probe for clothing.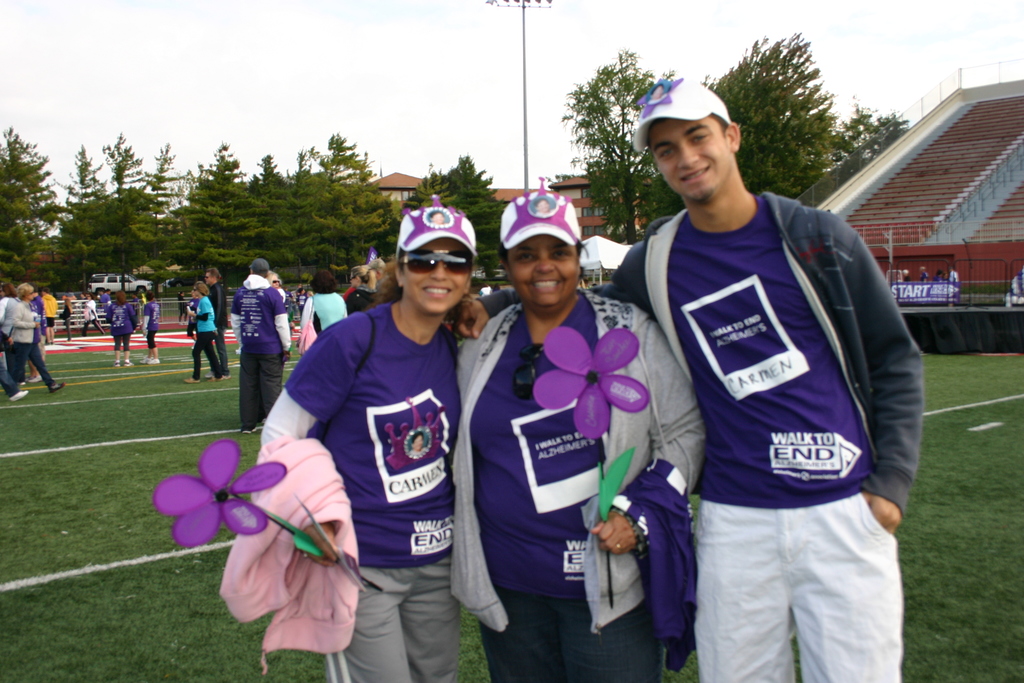
Probe result: box=[190, 289, 224, 381].
